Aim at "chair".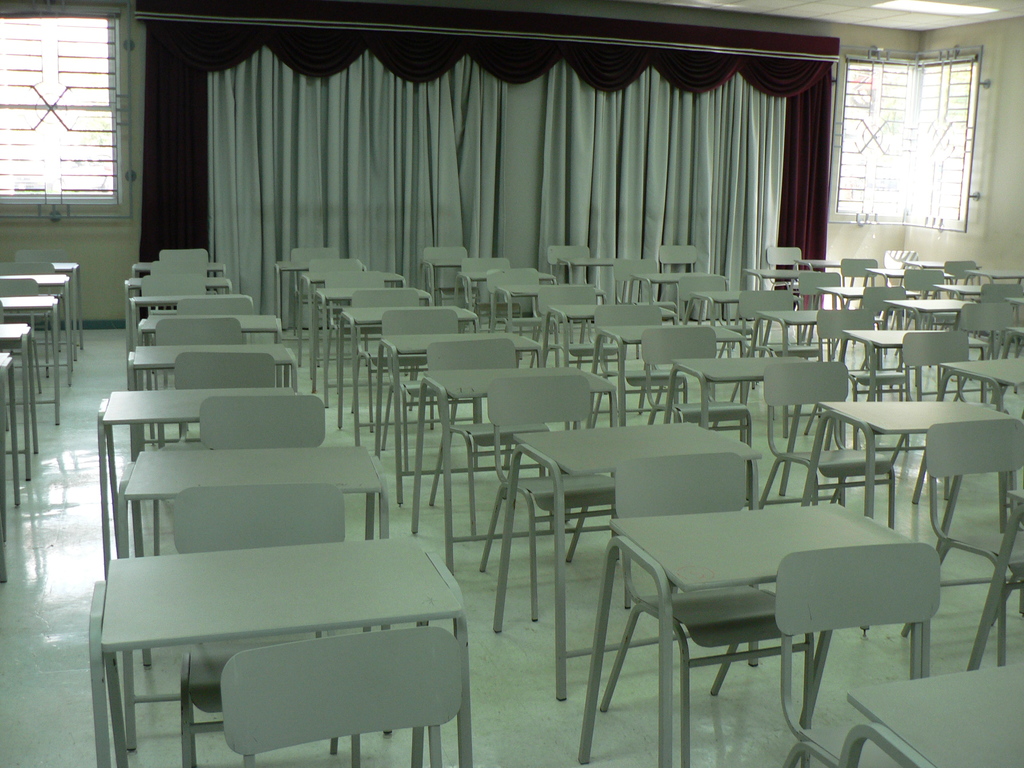
Aimed at bbox=(589, 296, 685, 421).
